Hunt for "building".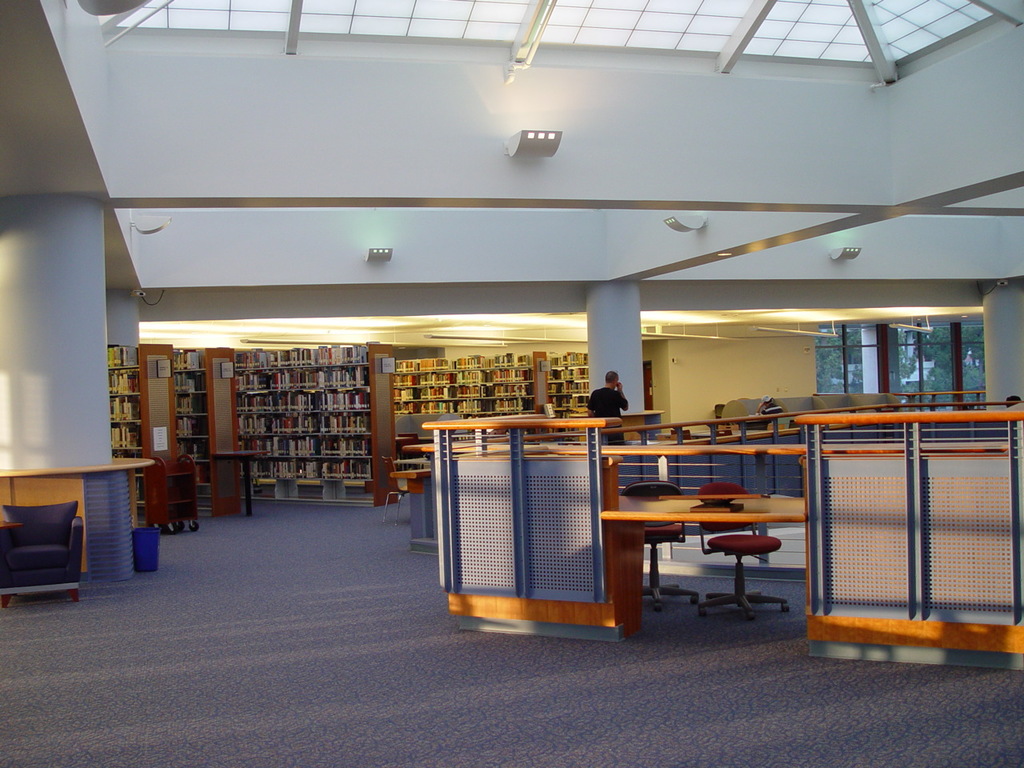
Hunted down at region(0, 0, 1023, 767).
